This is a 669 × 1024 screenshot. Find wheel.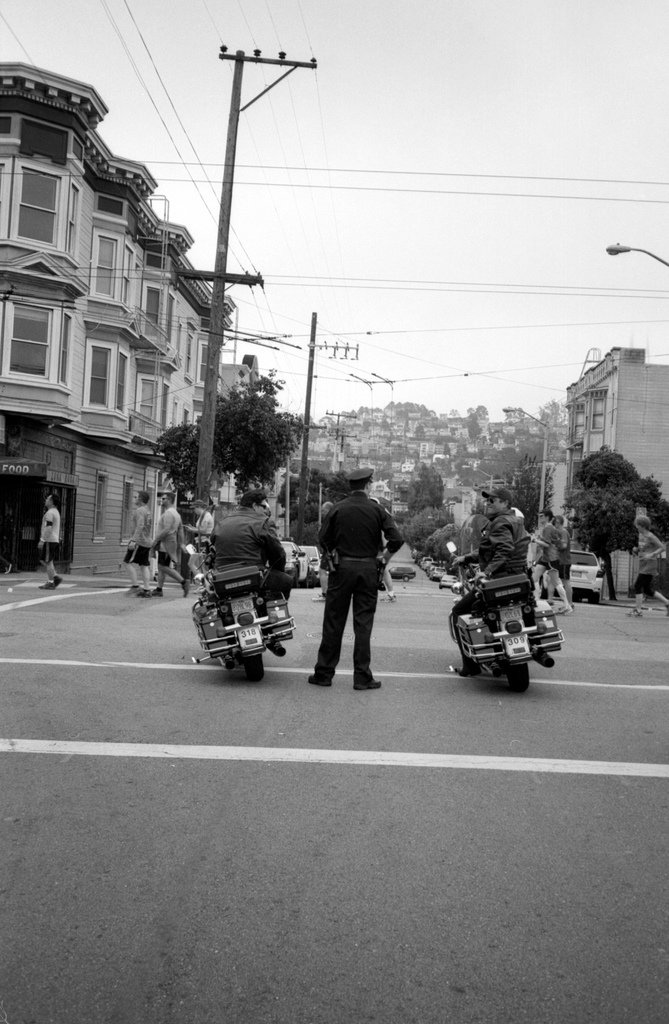
Bounding box: 588 597 599 604.
